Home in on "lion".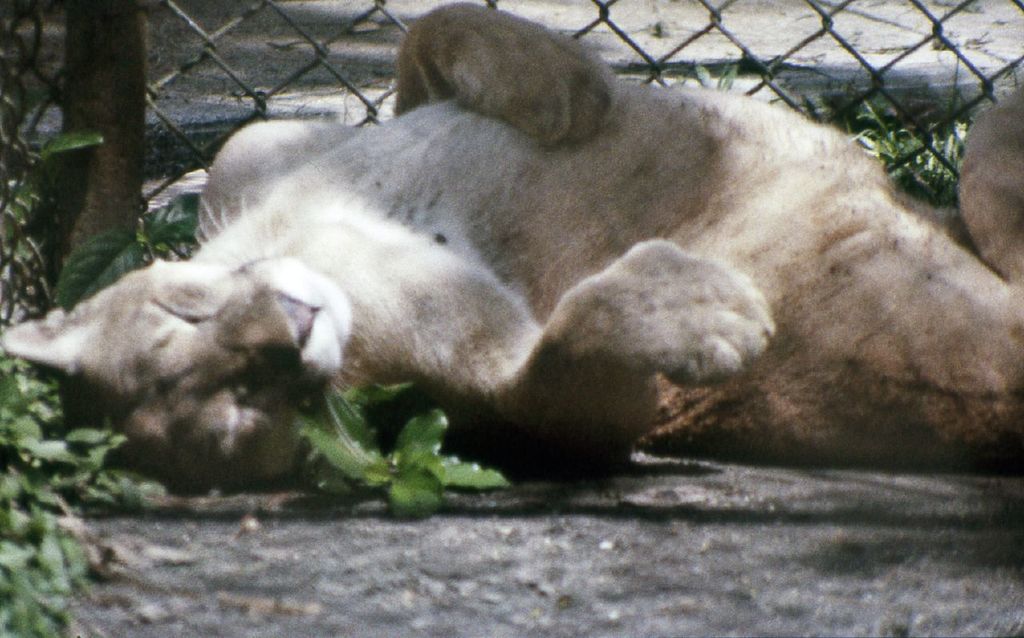
Homed in at <bbox>0, 0, 1023, 491</bbox>.
